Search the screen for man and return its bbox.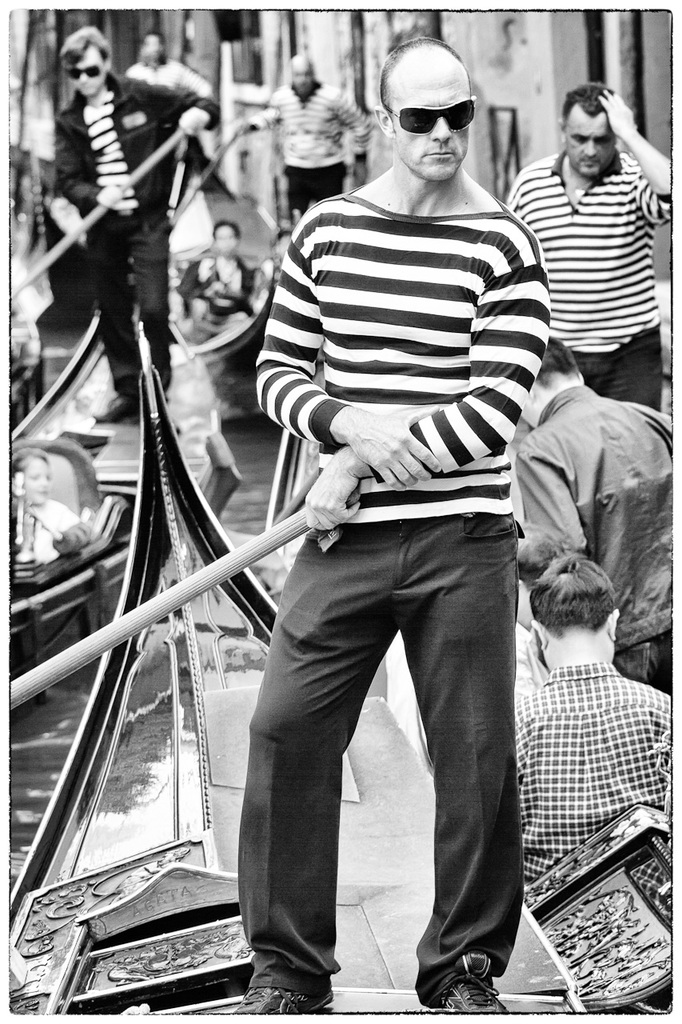
Found: select_region(524, 548, 681, 896).
